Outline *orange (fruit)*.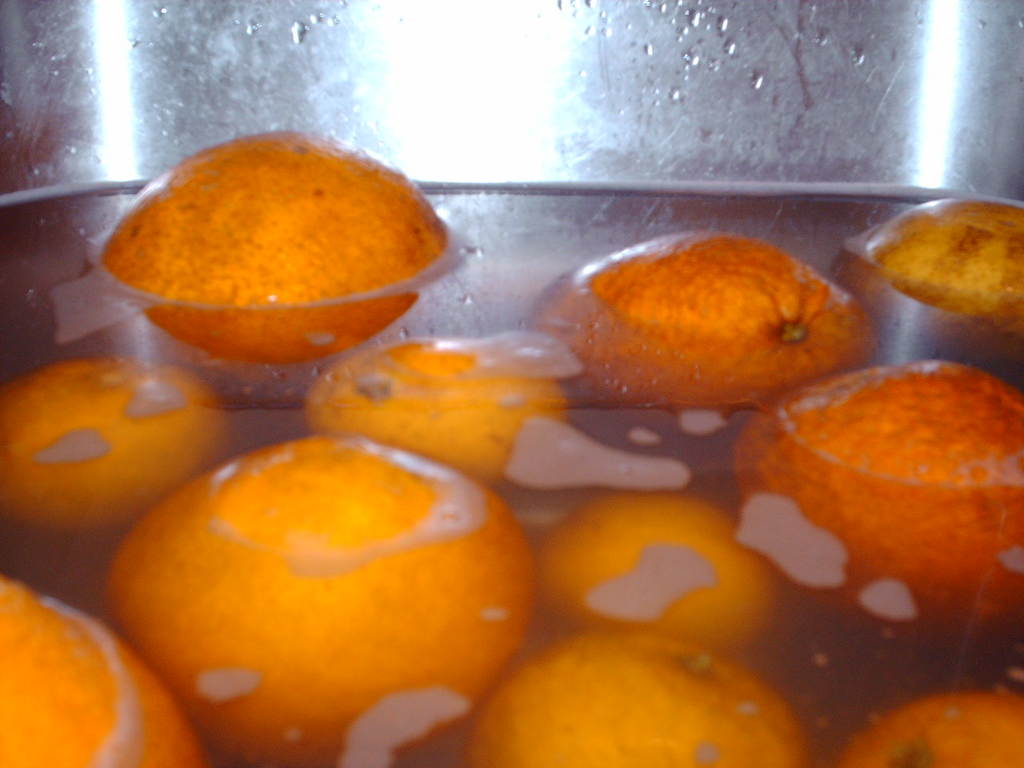
Outline: crop(730, 352, 1023, 638).
